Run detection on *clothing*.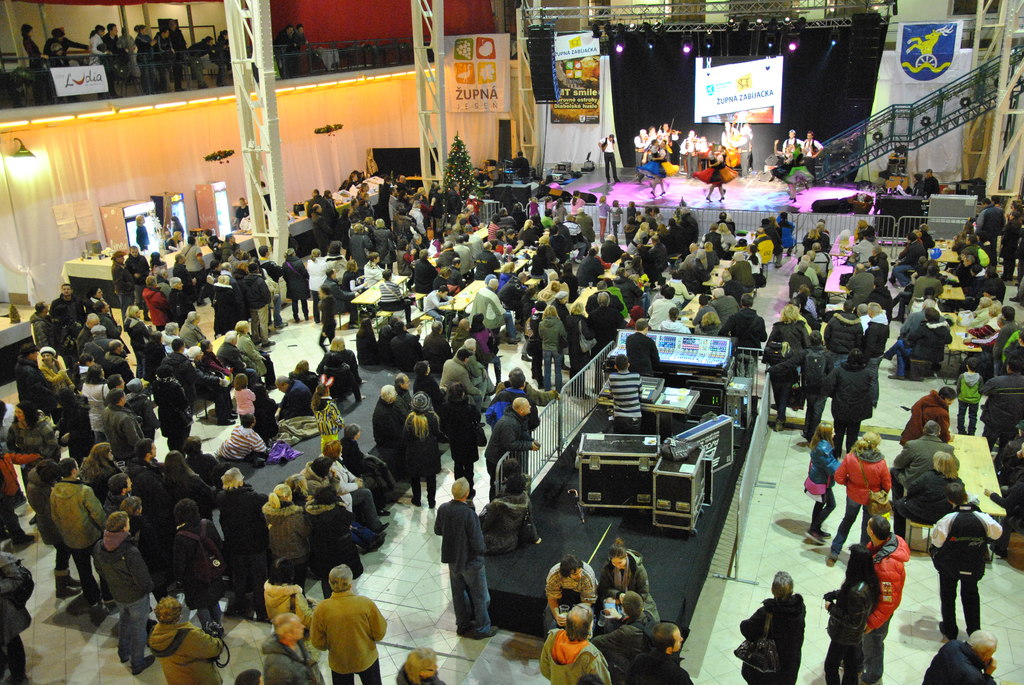
Result: 142/282/166/326.
